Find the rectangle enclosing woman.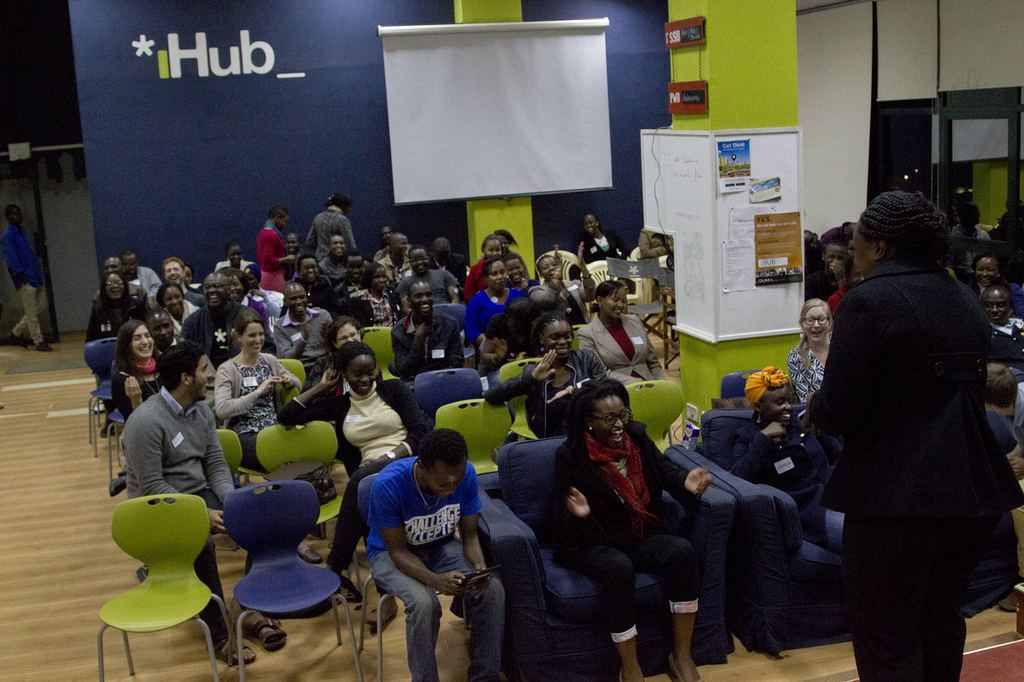
{"left": 303, "top": 313, "right": 383, "bottom": 394}.
